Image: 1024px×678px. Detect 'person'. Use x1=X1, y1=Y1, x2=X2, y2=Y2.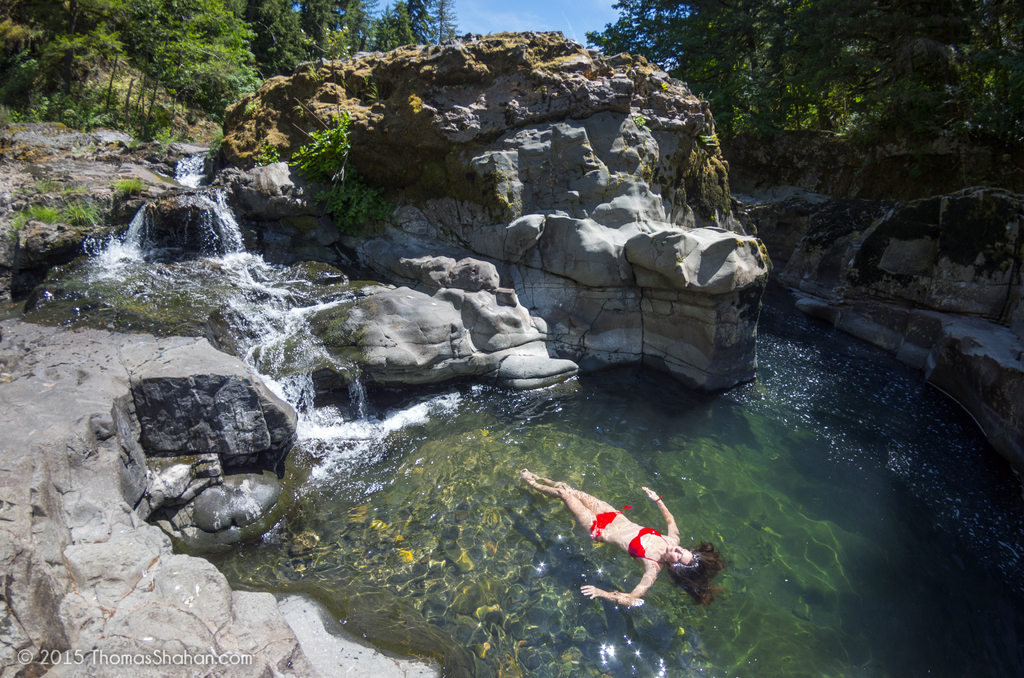
x1=546, y1=446, x2=732, y2=624.
